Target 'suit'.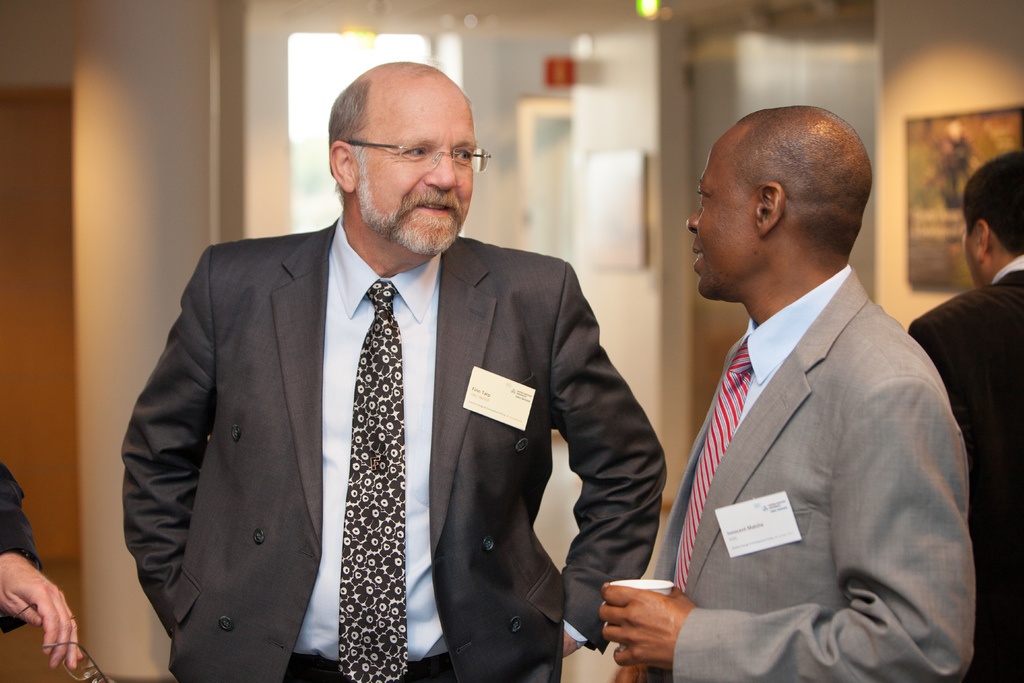
Target region: x1=643, y1=258, x2=975, y2=682.
